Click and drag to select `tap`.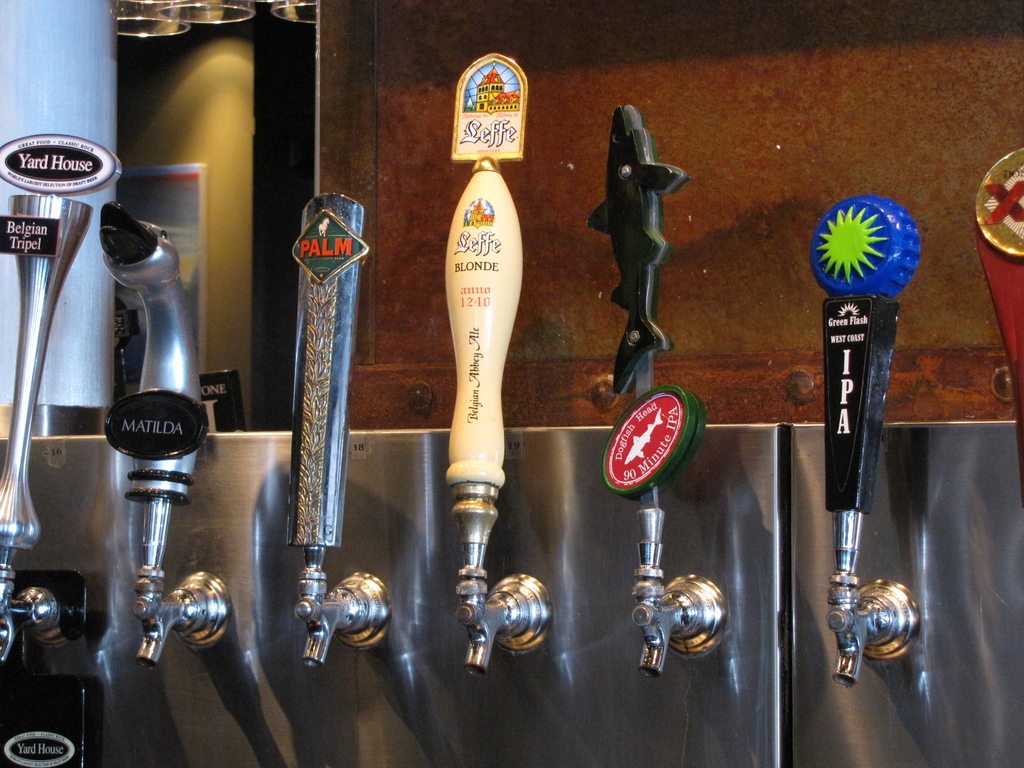
Selection: crop(95, 195, 235, 675).
